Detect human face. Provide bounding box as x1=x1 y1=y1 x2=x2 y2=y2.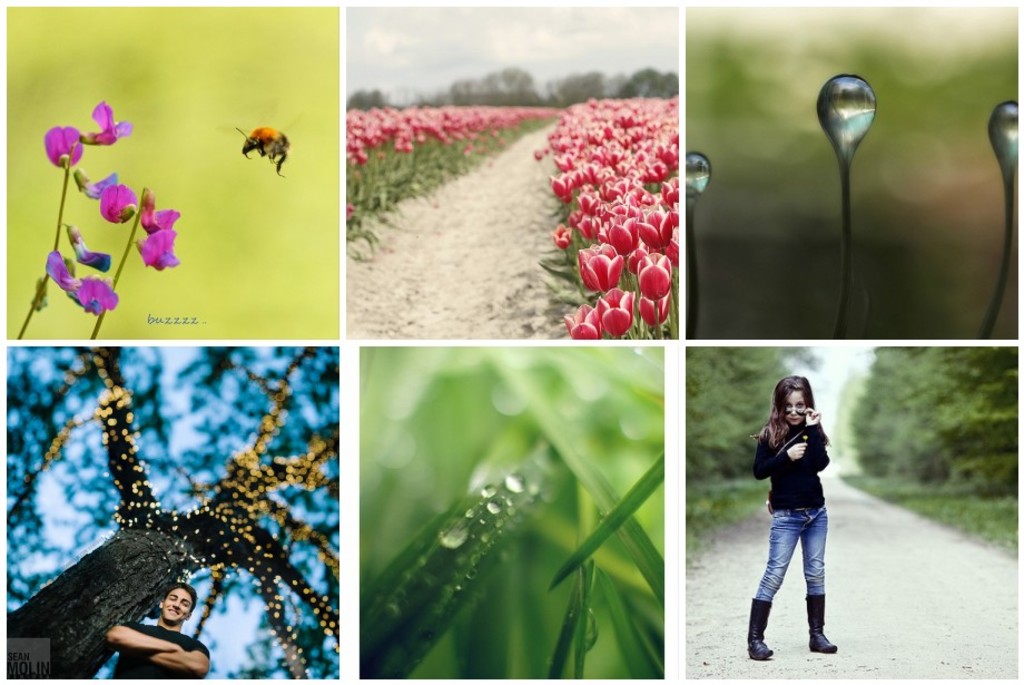
x1=163 y1=588 x2=193 y2=622.
